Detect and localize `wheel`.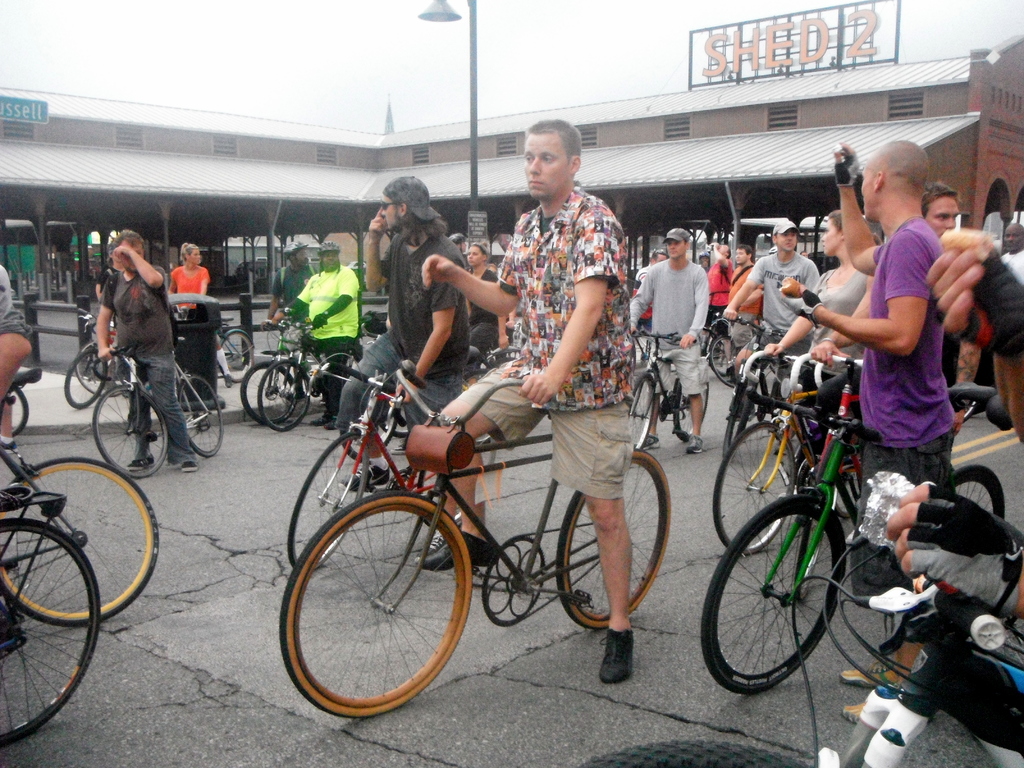
Localized at locate(276, 487, 476, 723).
